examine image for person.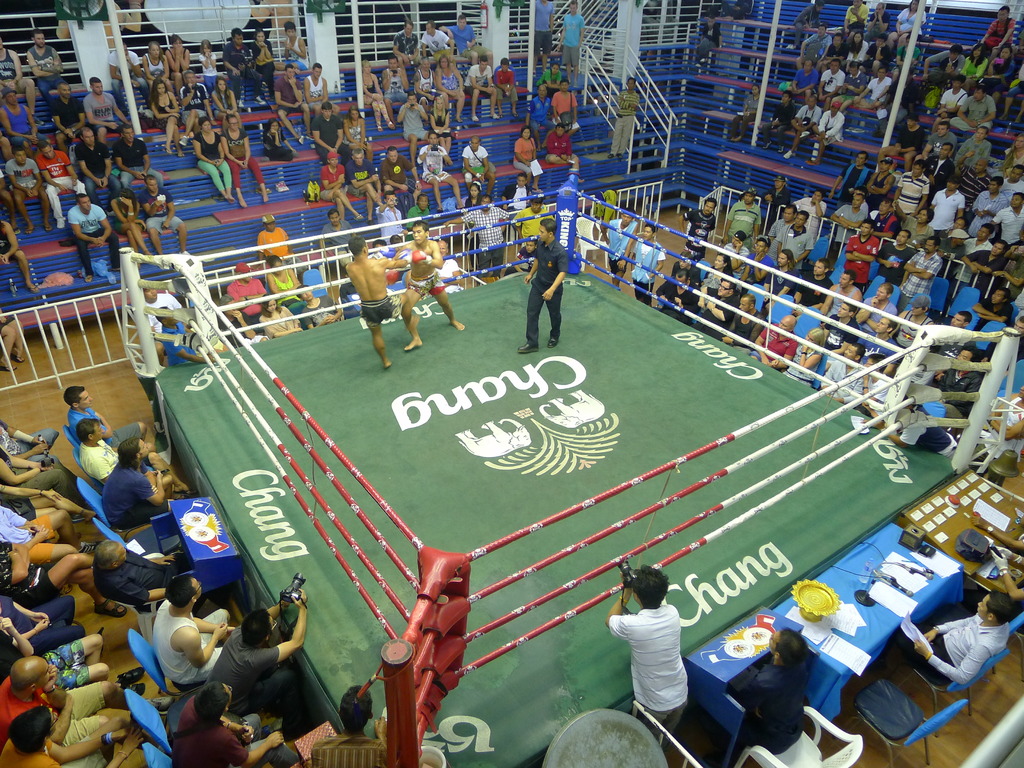
Examination result: (854, 355, 893, 431).
